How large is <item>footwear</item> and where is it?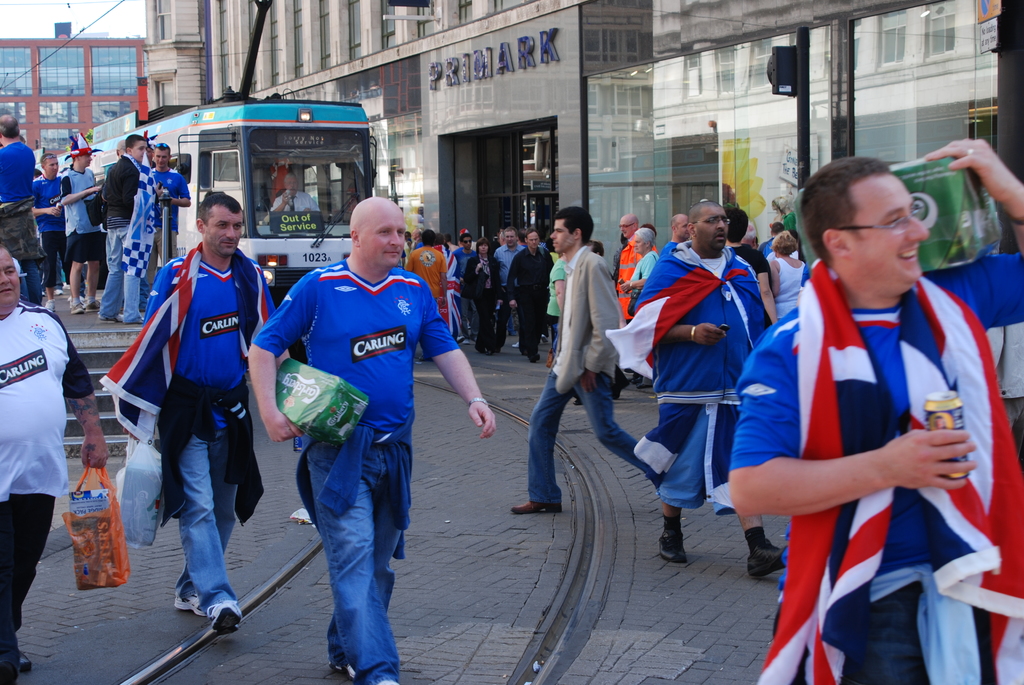
Bounding box: bbox(454, 335, 465, 343).
